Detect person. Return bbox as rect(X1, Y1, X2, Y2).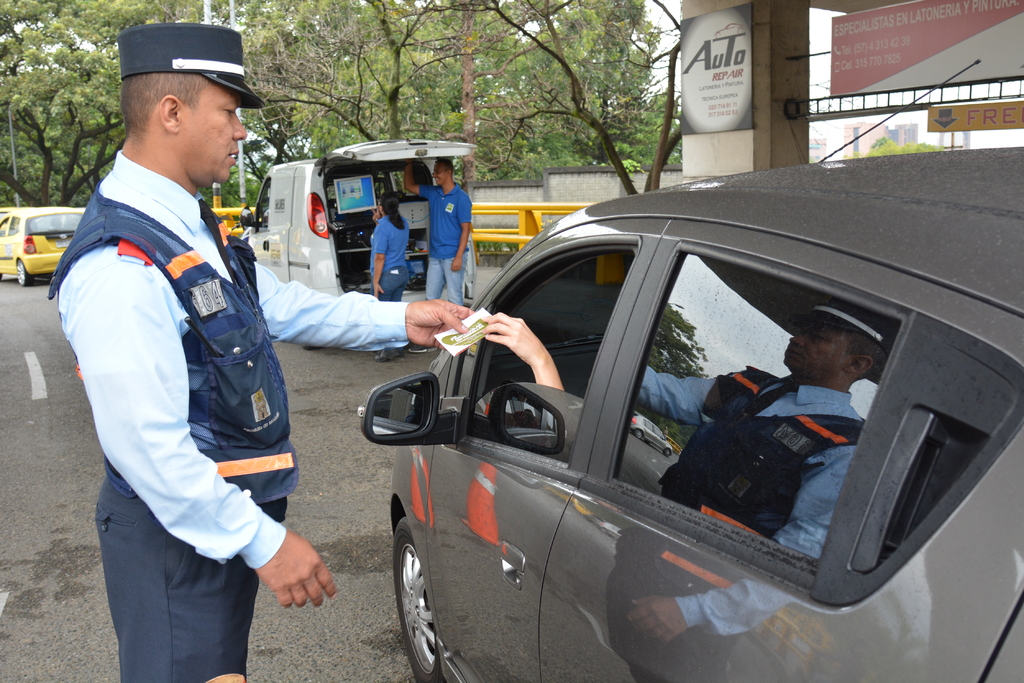
rect(403, 157, 471, 352).
